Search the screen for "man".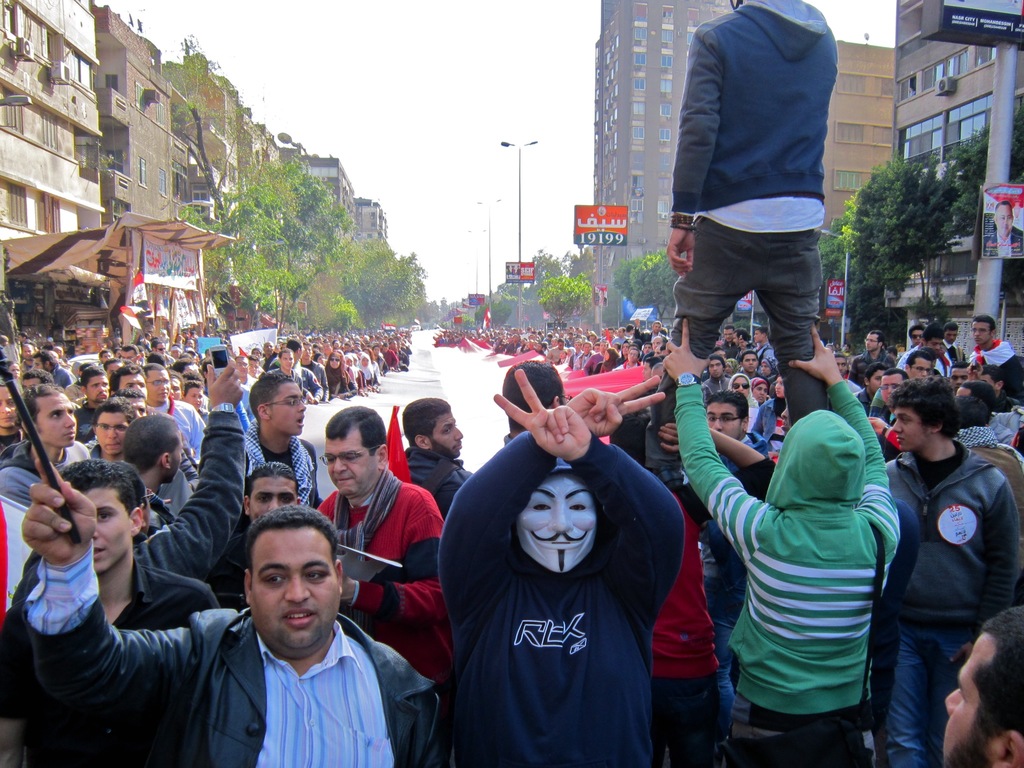
Found at {"left": 19, "top": 344, "right": 36, "bottom": 373}.
